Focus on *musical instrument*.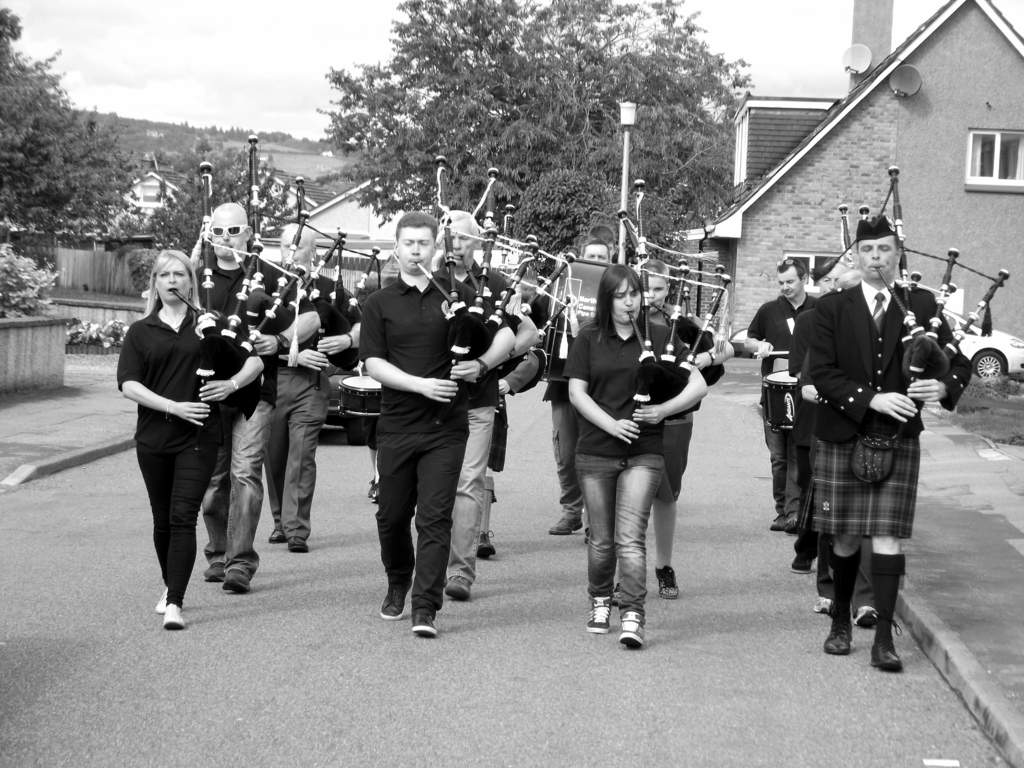
Focused at x1=196, y1=135, x2=304, y2=358.
